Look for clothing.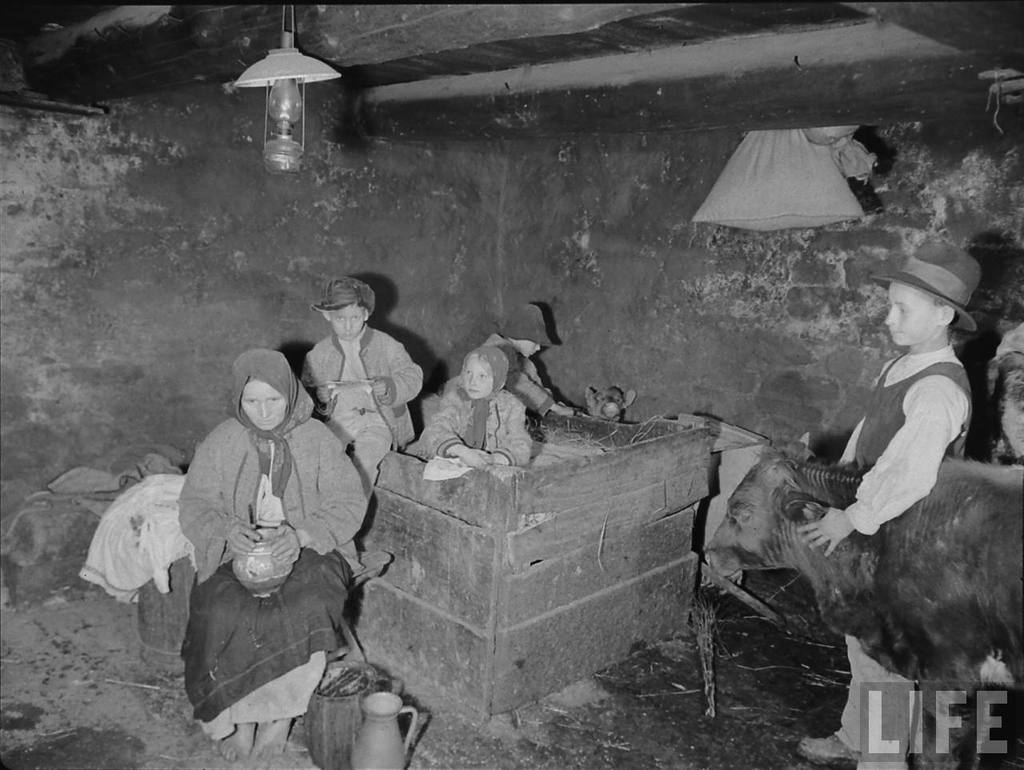
Found: 299/324/432/541.
